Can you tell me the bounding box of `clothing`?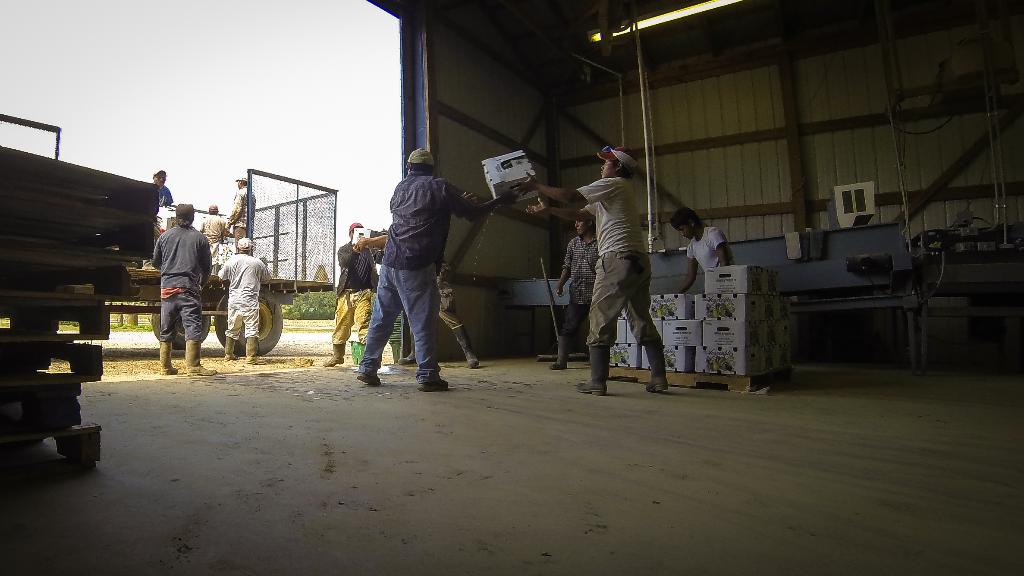
{"left": 436, "top": 270, "right": 462, "bottom": 328}.
